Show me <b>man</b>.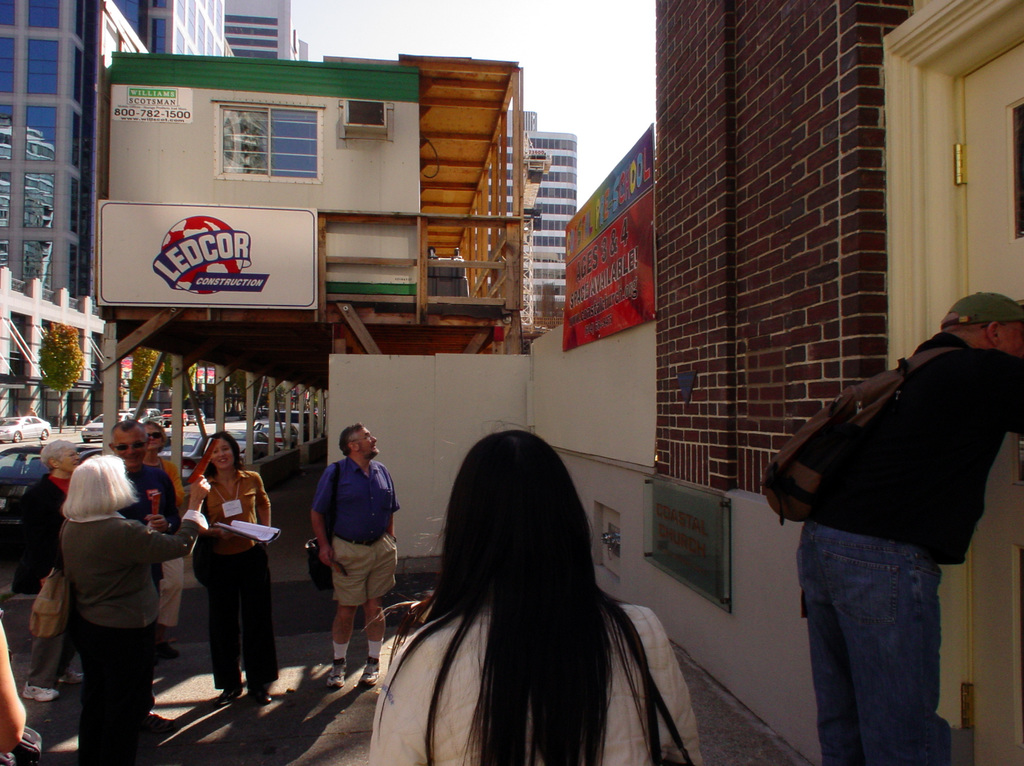
<b>man</b> is here: bbox=(108, 416, 181, 733).
